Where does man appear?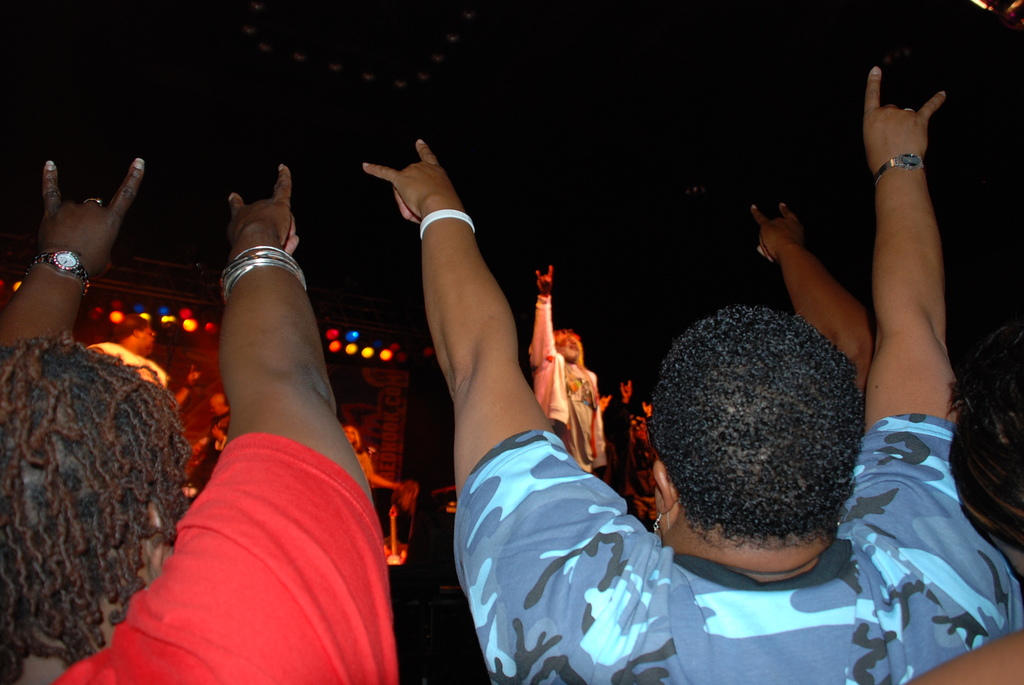
Appears at (x1=526, y1=256, x2=612, y2=486).
